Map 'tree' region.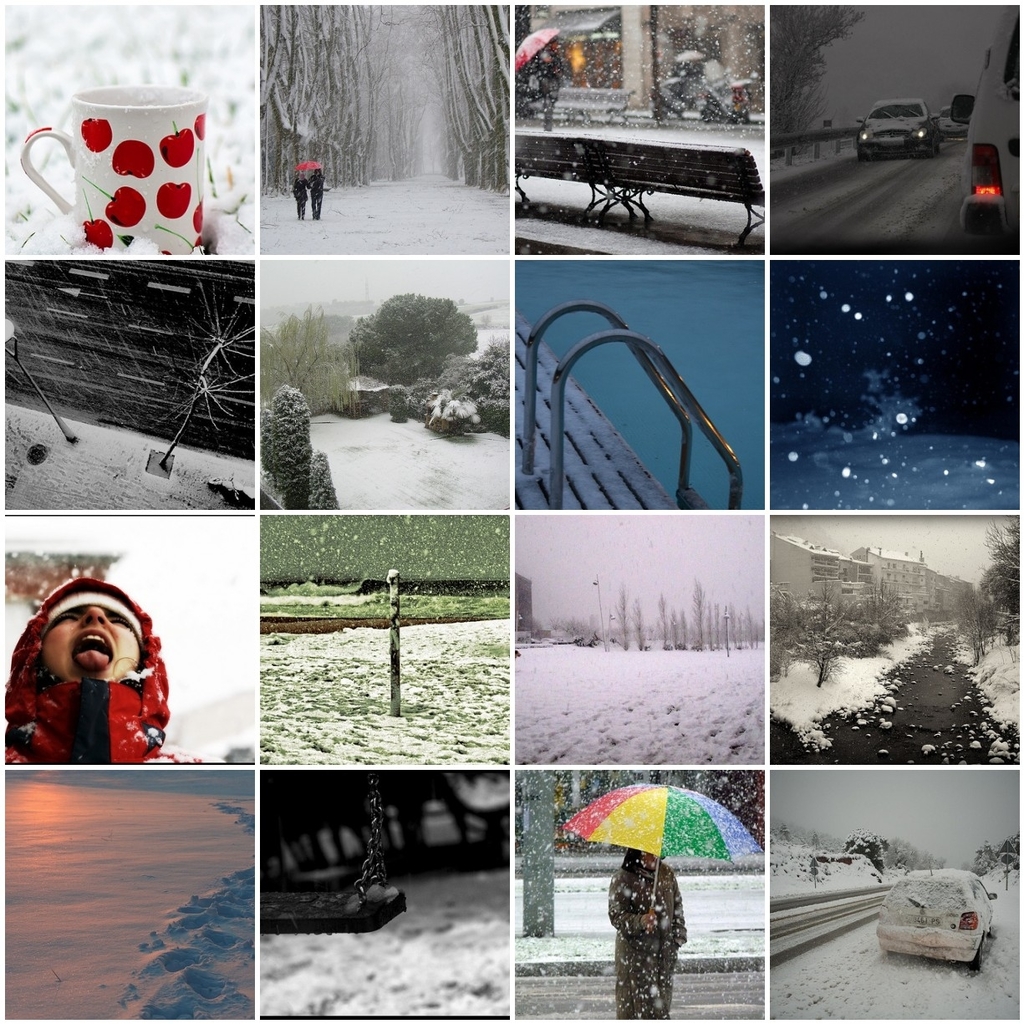
Mapped to [700,604,712,645].
